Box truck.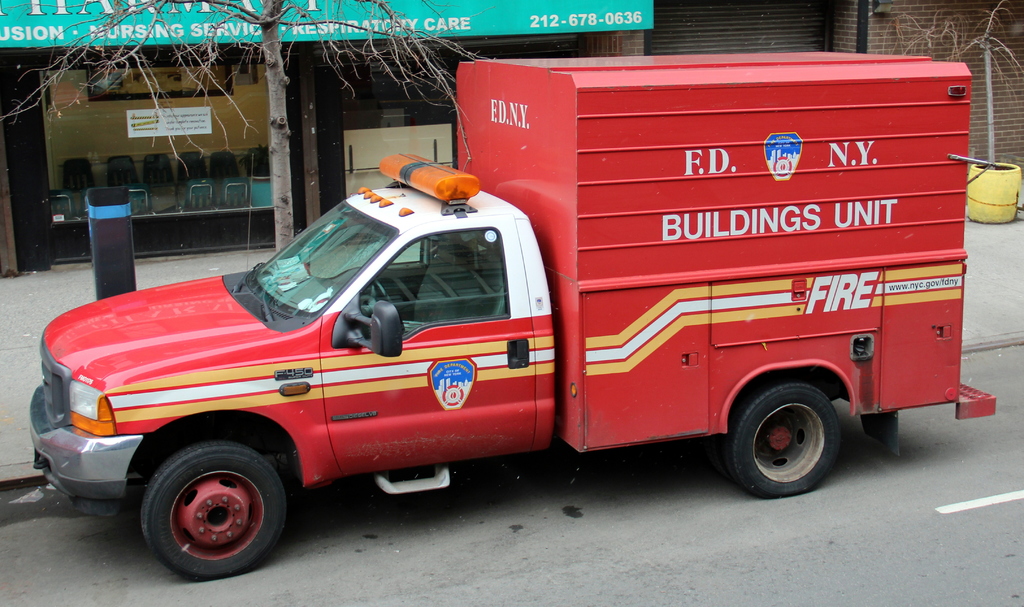
[43, 63, 959, 585].
